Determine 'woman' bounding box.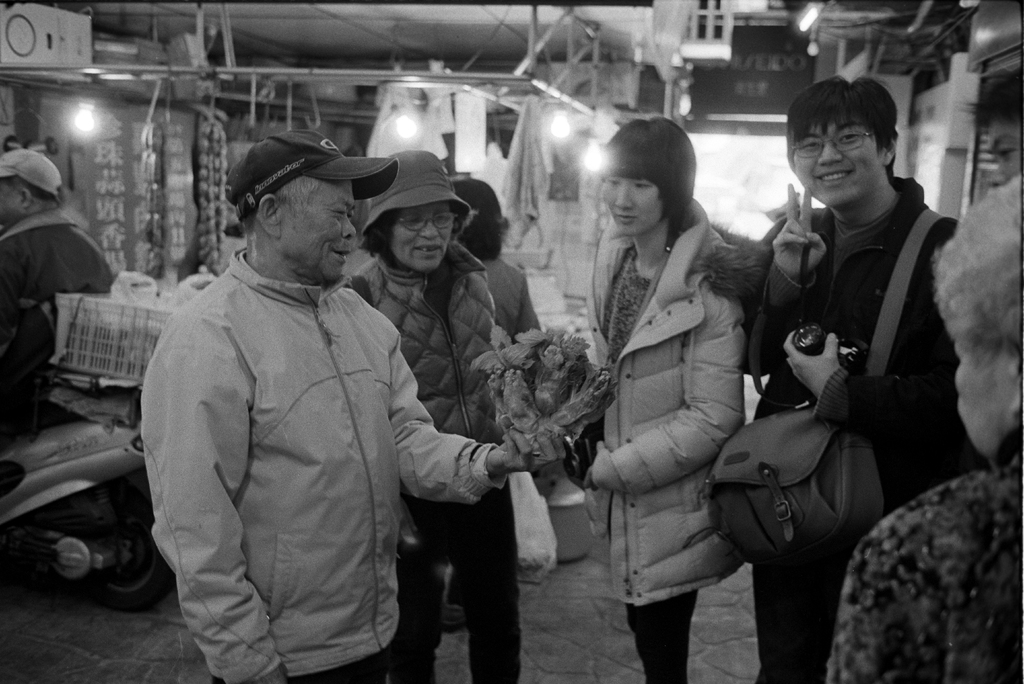
Determined: Rect(455, 180, 542, 347).
